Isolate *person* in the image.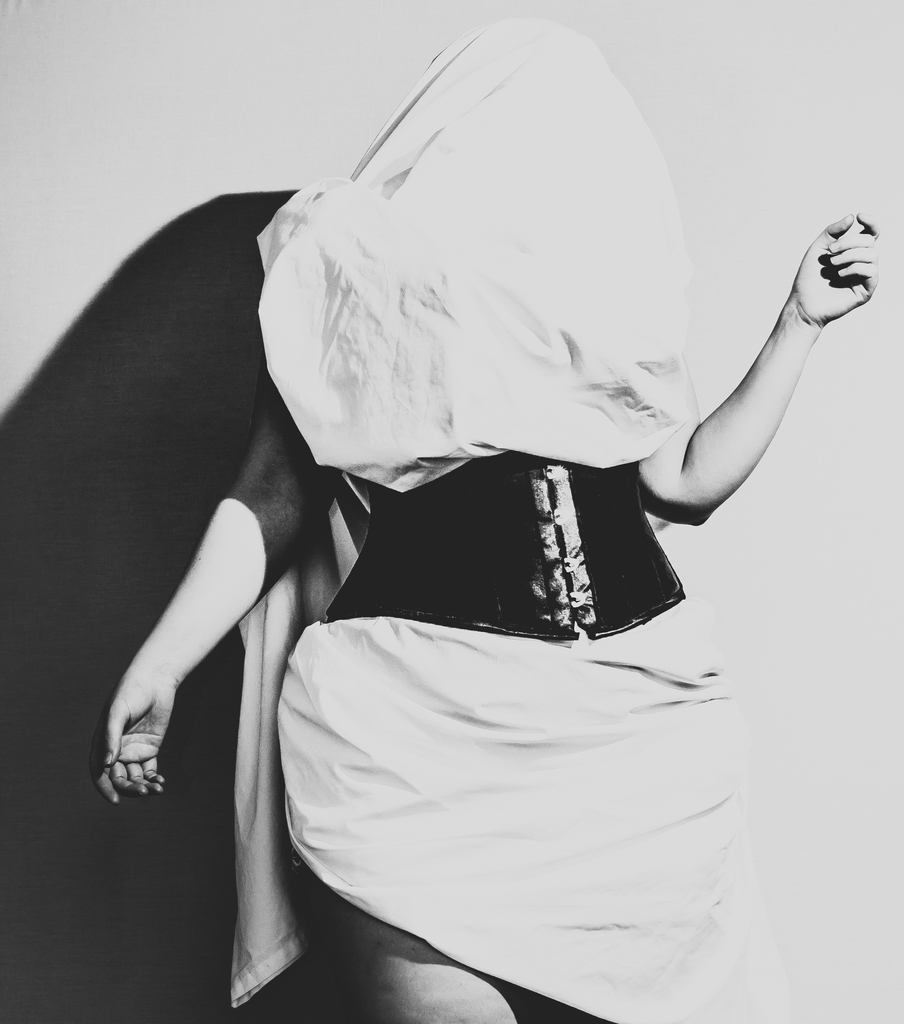
Isolated region: 92,13,881,1023.
